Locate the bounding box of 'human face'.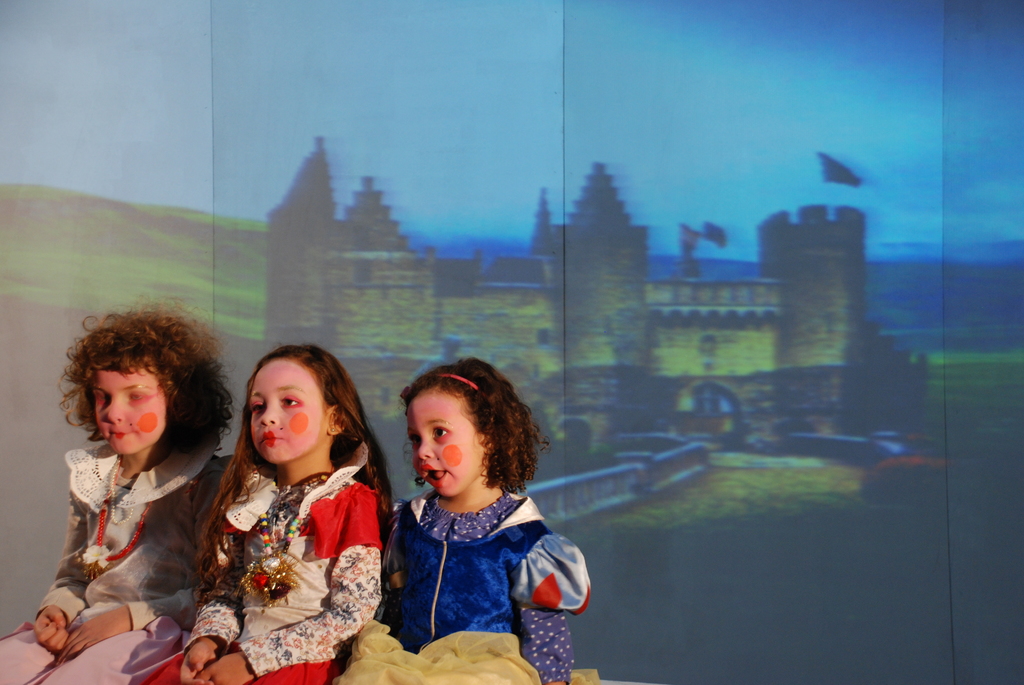
Bounding box: region(403, 395, 483, 494).
